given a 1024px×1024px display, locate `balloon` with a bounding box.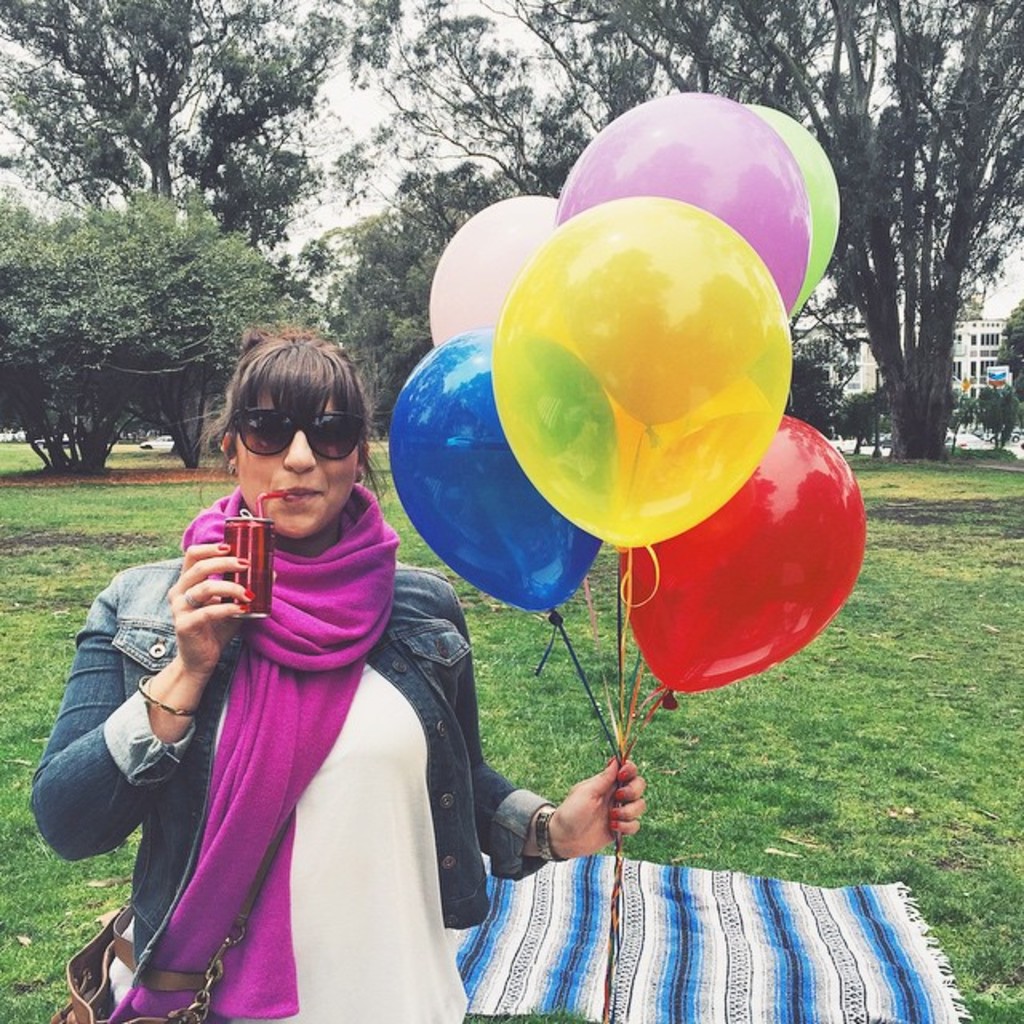
Located: 552,88,811,430.
